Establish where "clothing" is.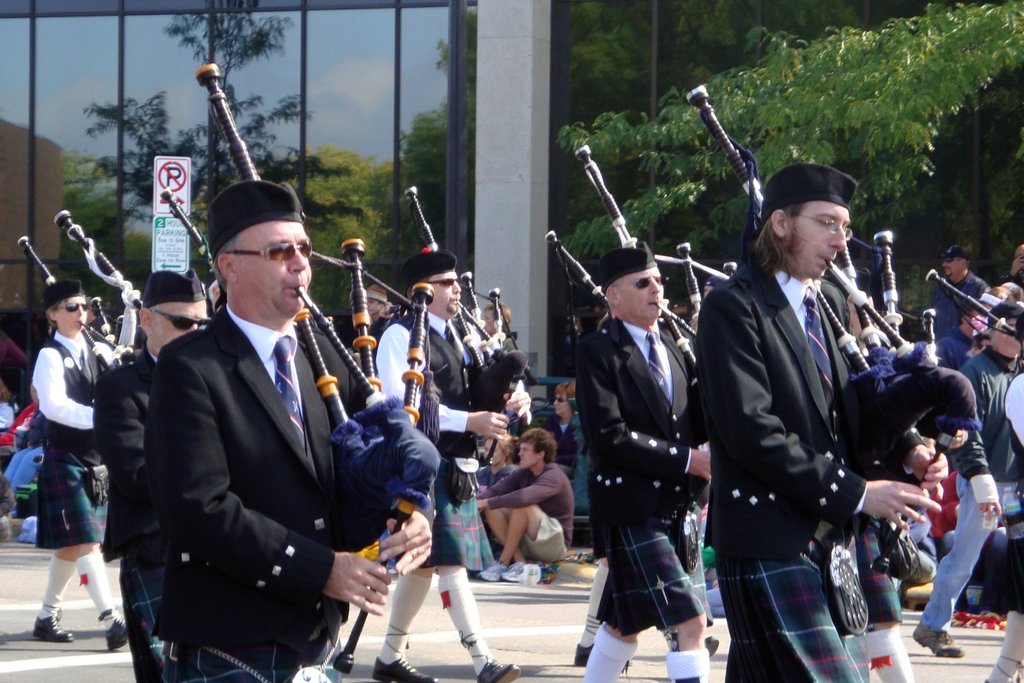
Established at bbox(368, 301, 503, 568).
